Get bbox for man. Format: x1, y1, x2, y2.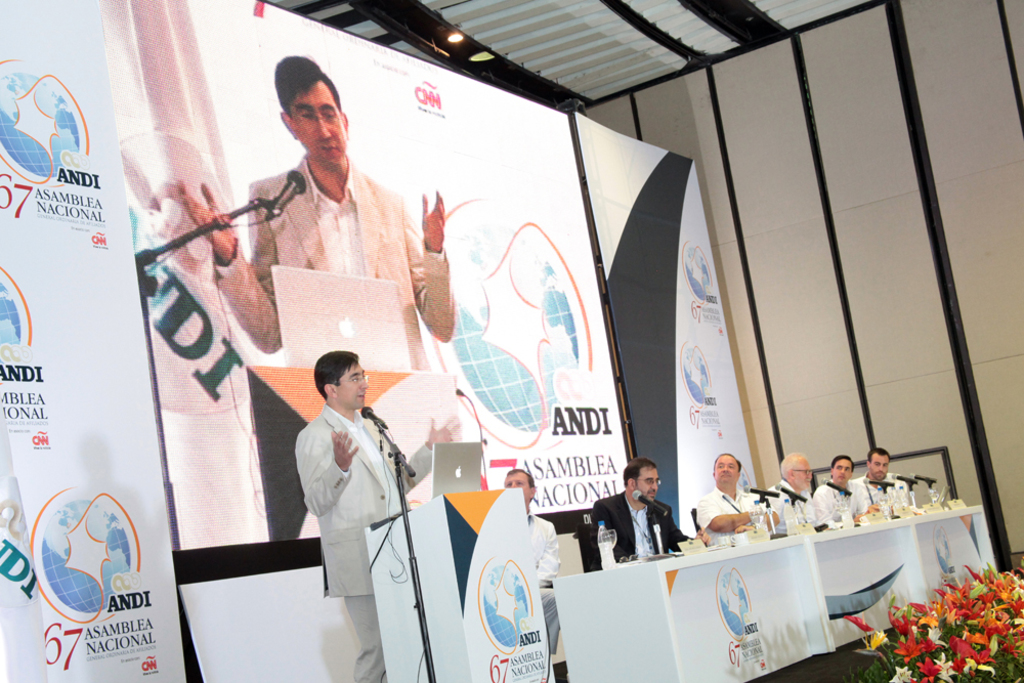
764, 451, 828, 531.
